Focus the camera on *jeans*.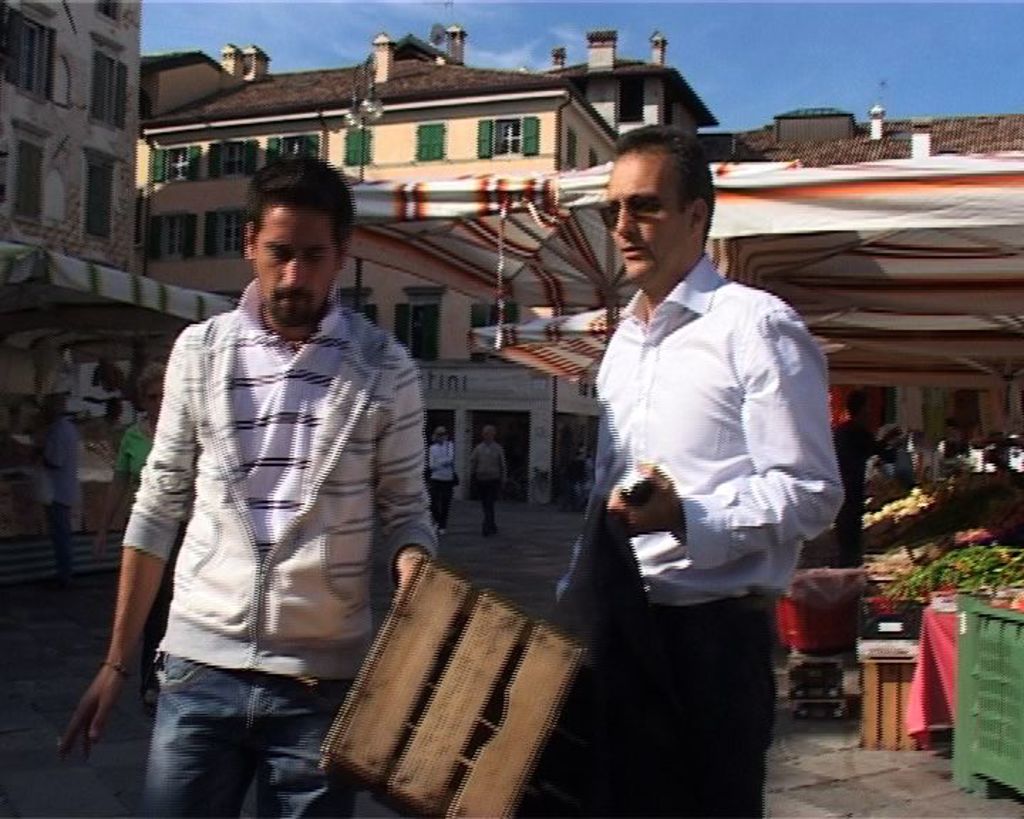
Focus region: x1=48 y1=502 x2=65 y2=560.
